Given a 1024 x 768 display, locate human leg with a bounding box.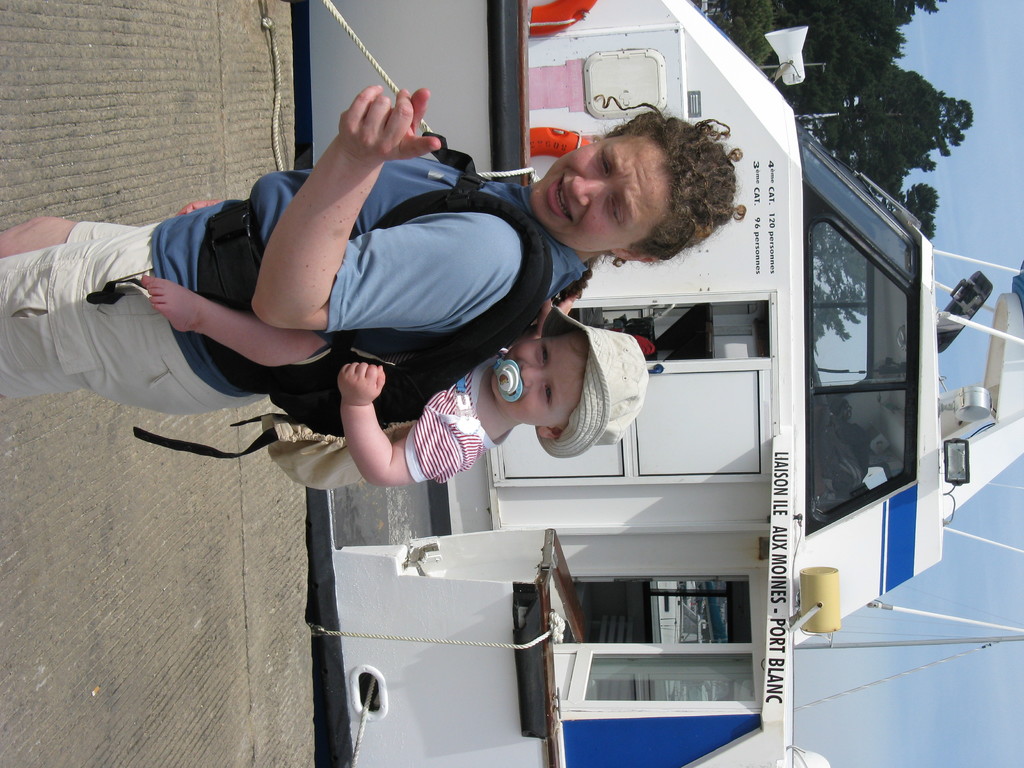
Located: crop(0, 224, 249, 413).
